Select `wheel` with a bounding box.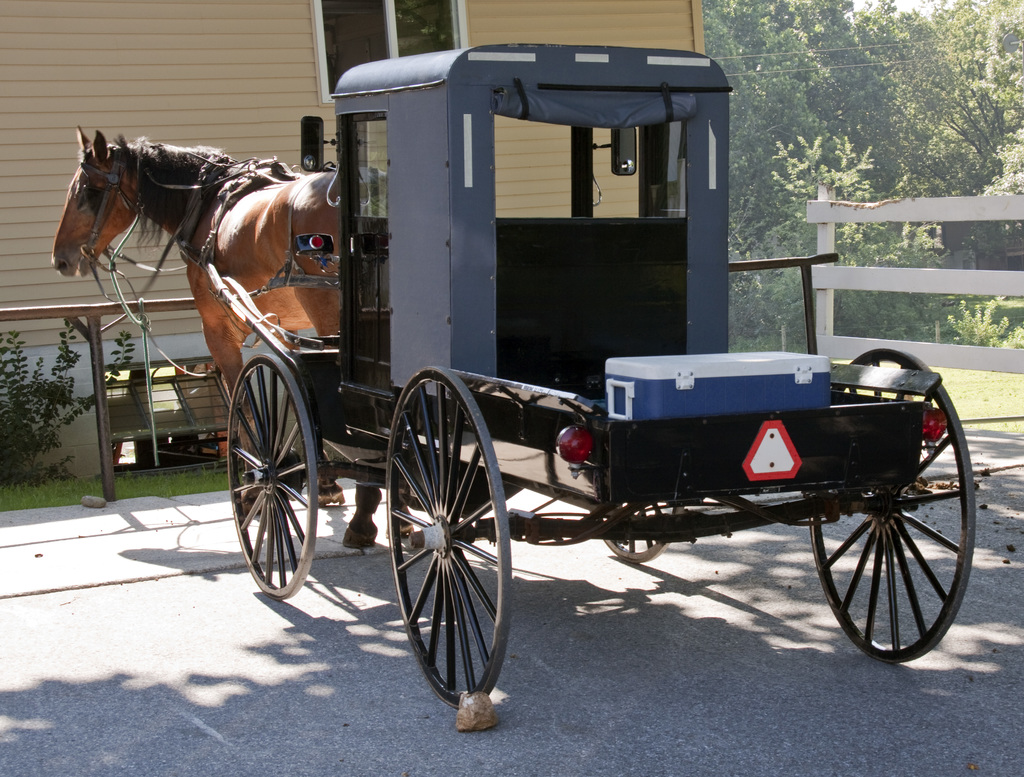
x1=227 y1=346 x2=309 y2=607.
